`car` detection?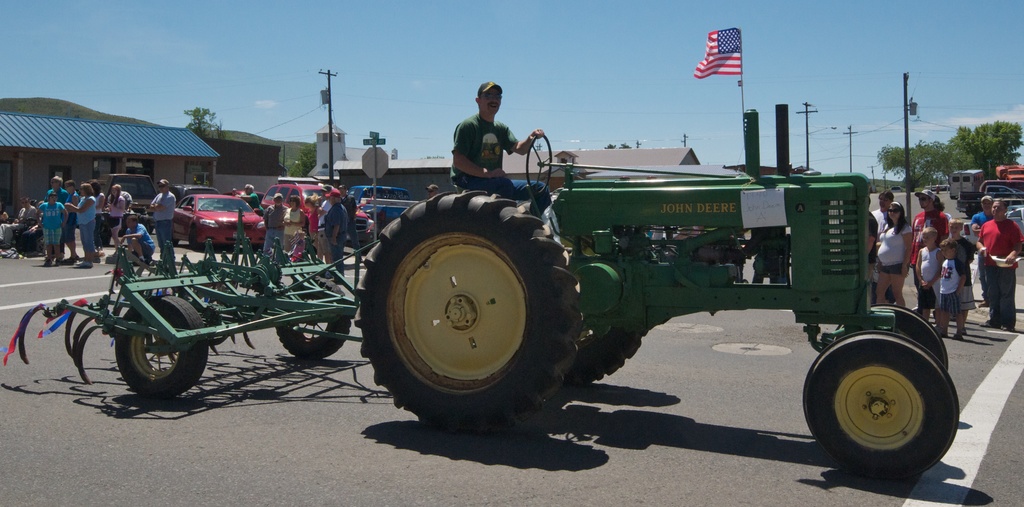
rect(257, 178, 376, 248)
